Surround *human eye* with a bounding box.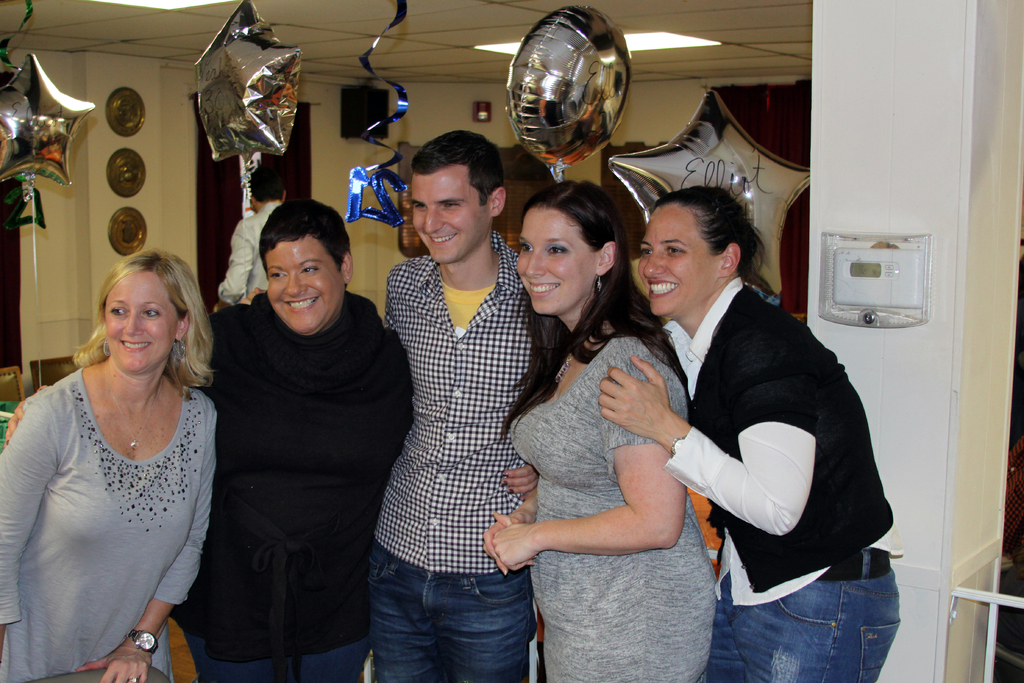
bbox=[109, 305, 126, 315].
